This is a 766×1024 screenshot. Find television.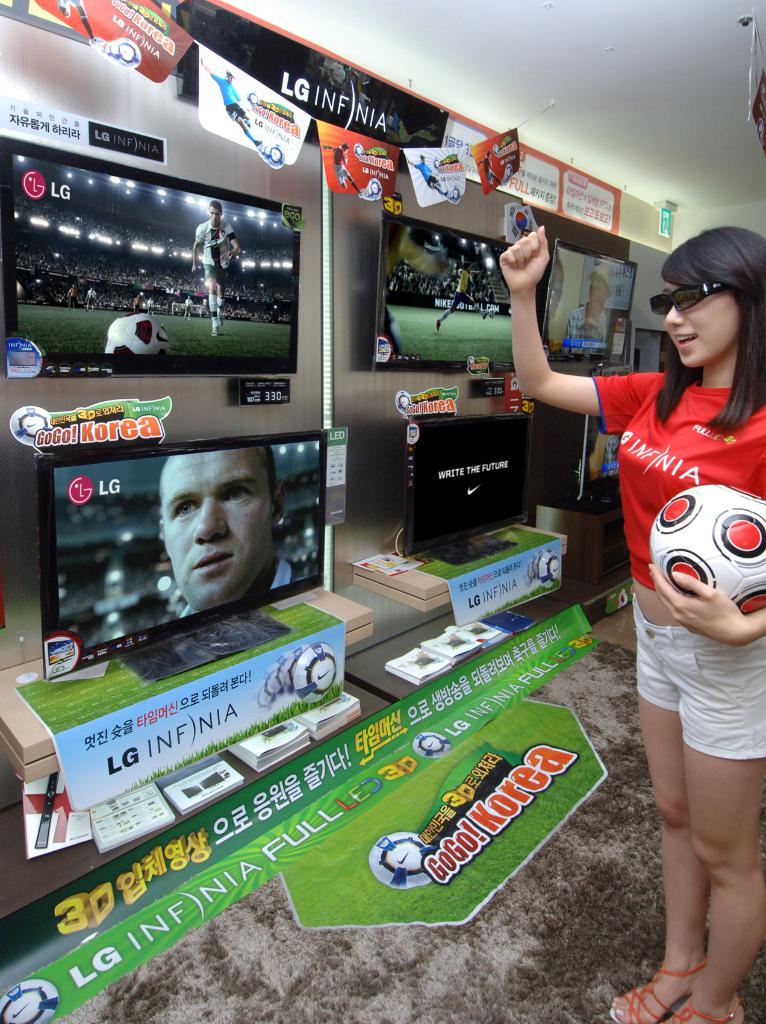
Bounding box: 377:207:518:371.
